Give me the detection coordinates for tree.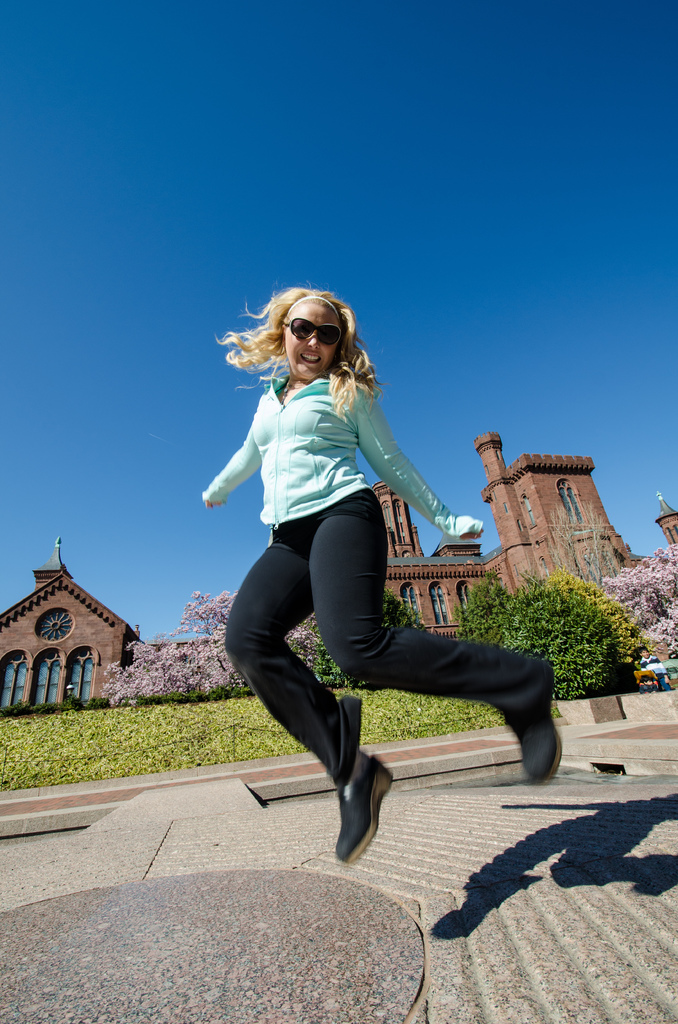
region(82, 579, 317, 710).
